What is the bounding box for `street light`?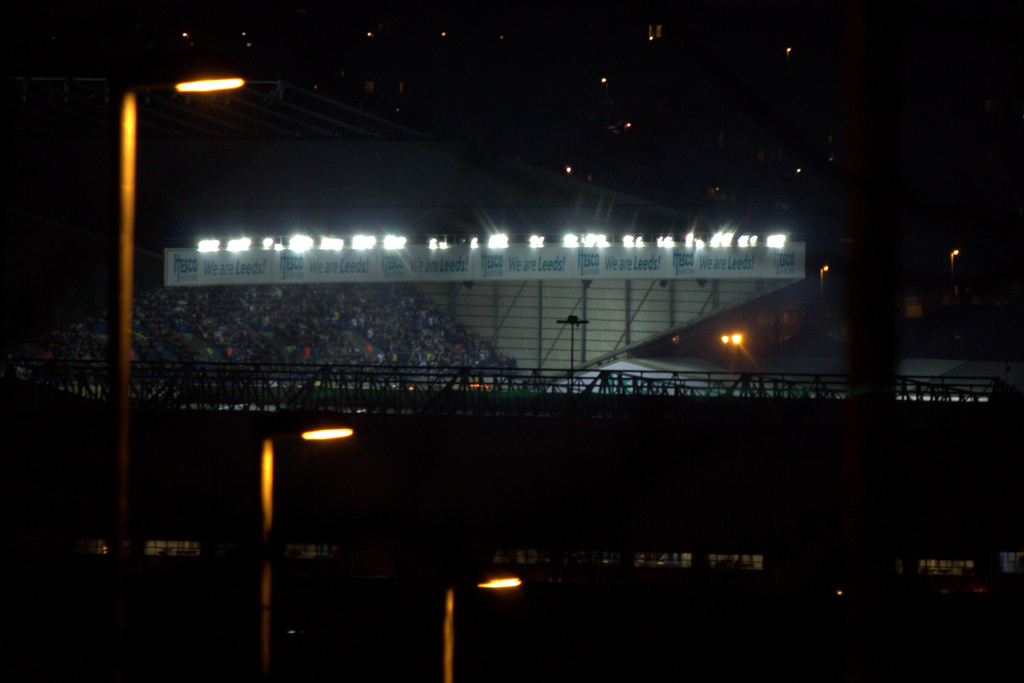
260 425 354 677.
